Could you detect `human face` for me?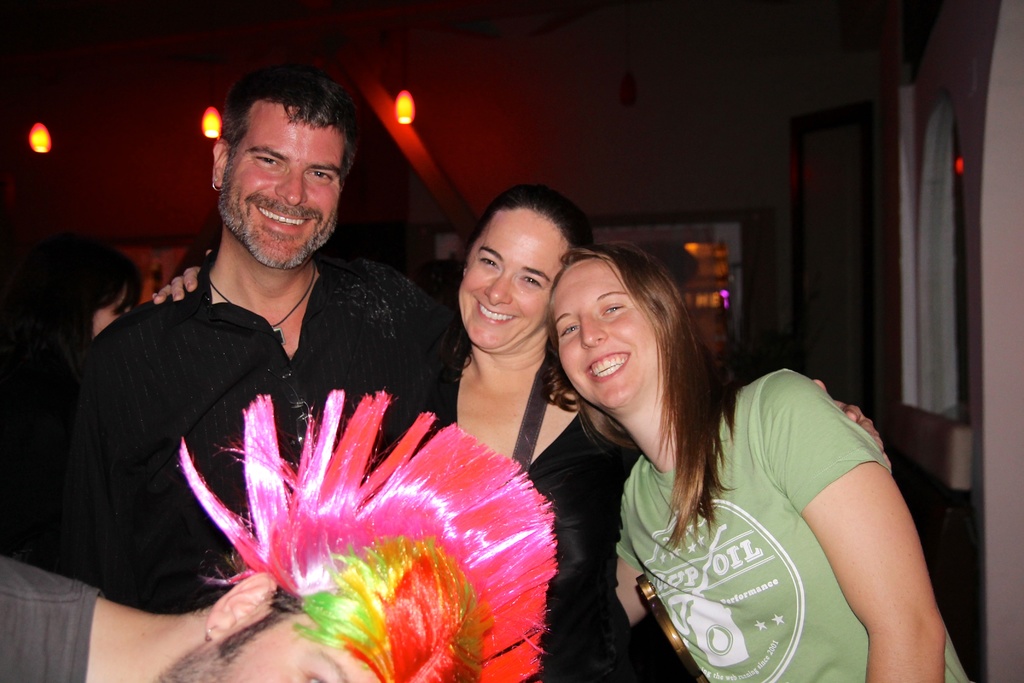
Detection result: 224,97,339,263.
